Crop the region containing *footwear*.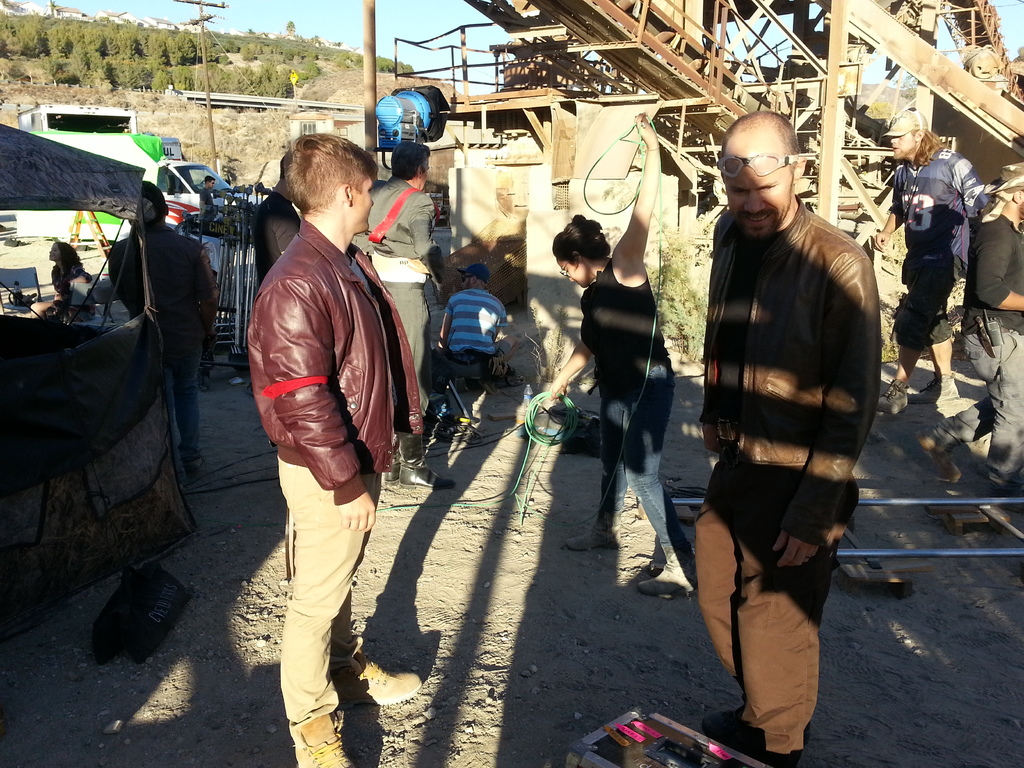
Crop region: <bbox>636, 550, 697, 595</bbox>.
